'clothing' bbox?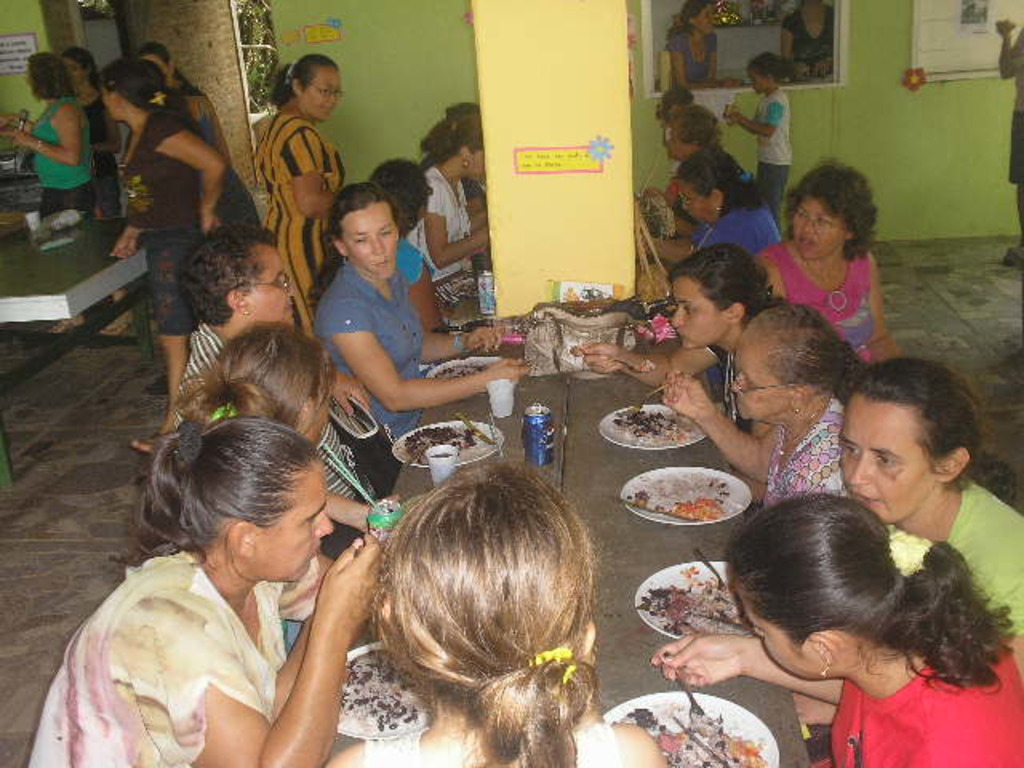
[125, 104, 213, 344]
